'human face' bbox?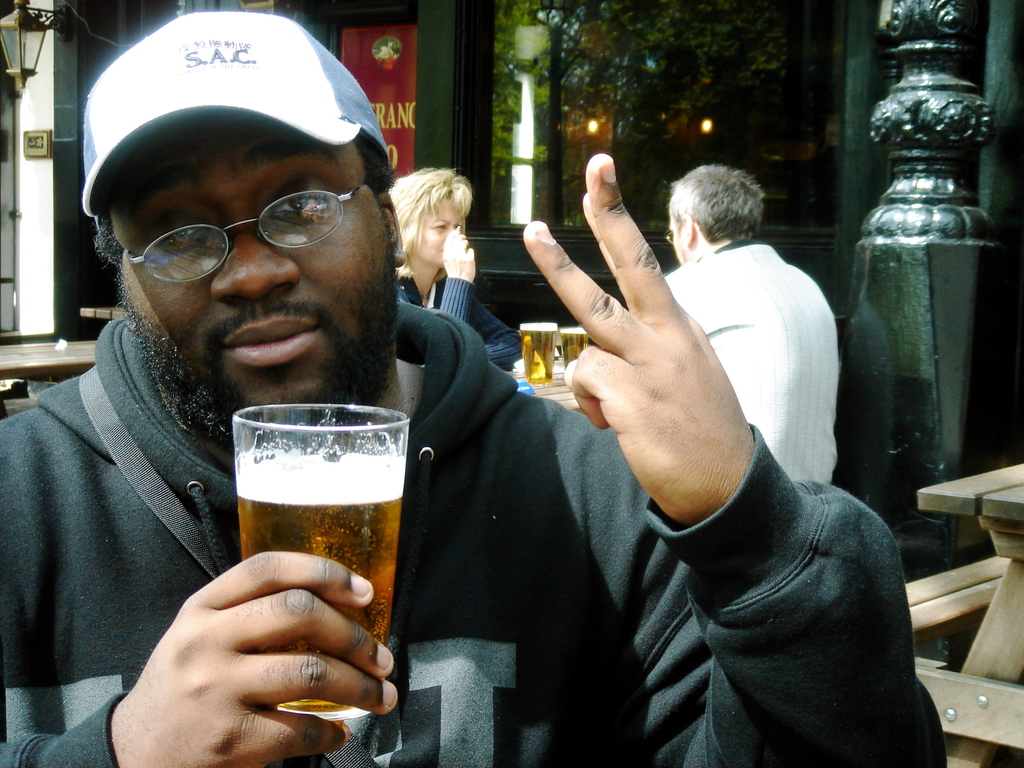
bbox=(666, 214, 682, 262)
